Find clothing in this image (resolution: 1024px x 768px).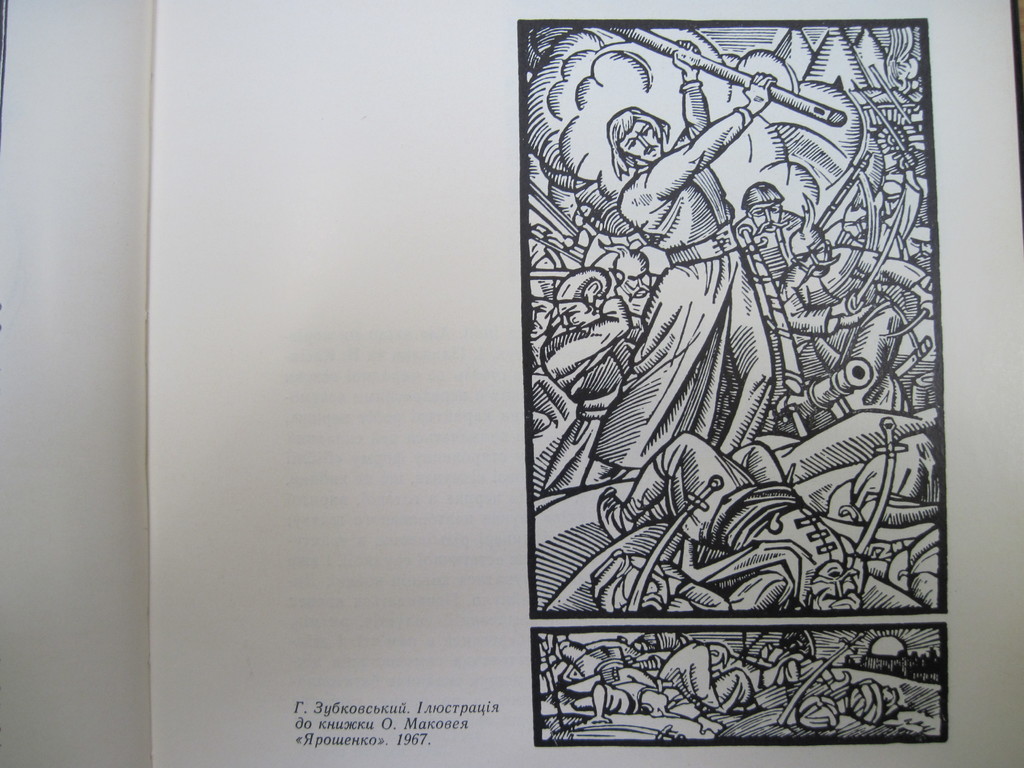
623/428/866/610.
